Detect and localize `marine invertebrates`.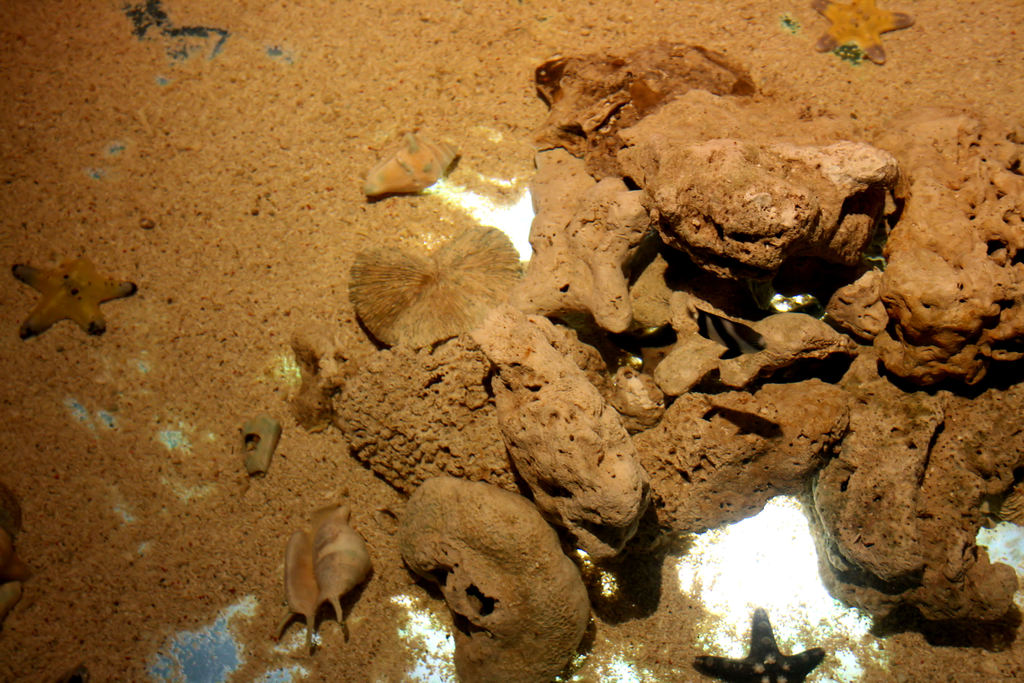
Localized at detection(397, 471, 591, 682).
